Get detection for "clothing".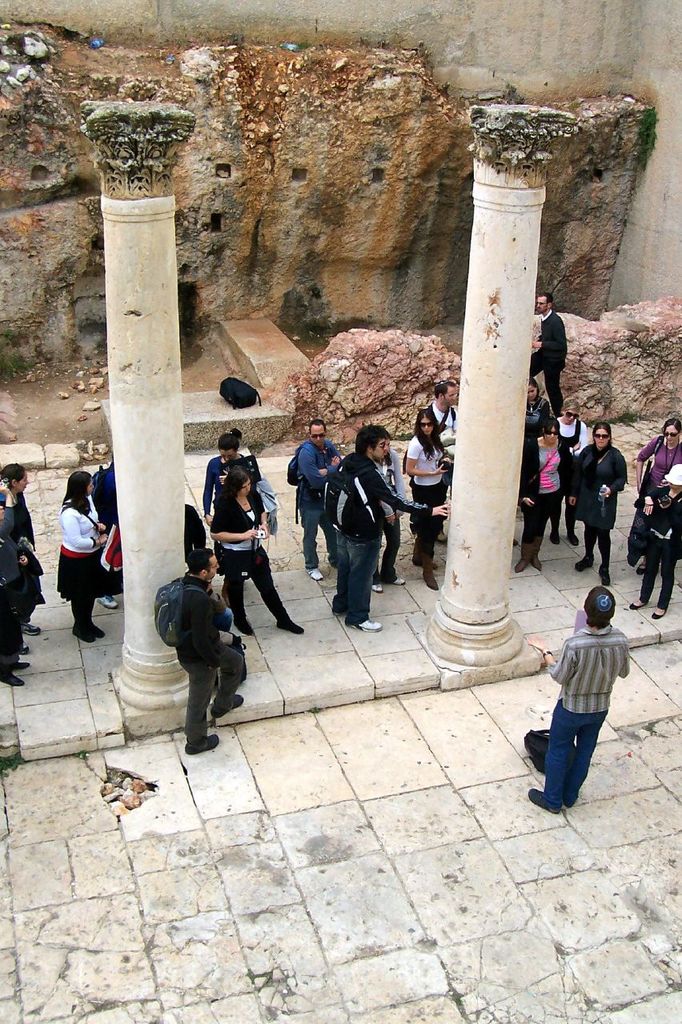
Detection: [14,491,37,553].
